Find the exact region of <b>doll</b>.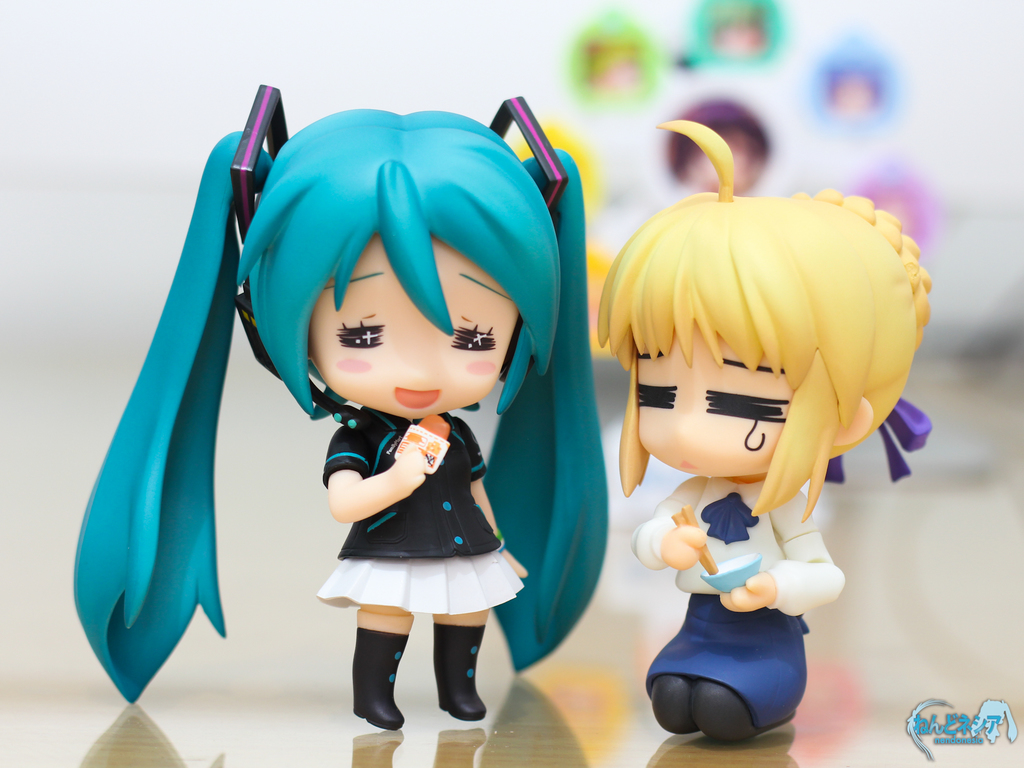
Exact region: select_region(79, 82, 608, 725).
